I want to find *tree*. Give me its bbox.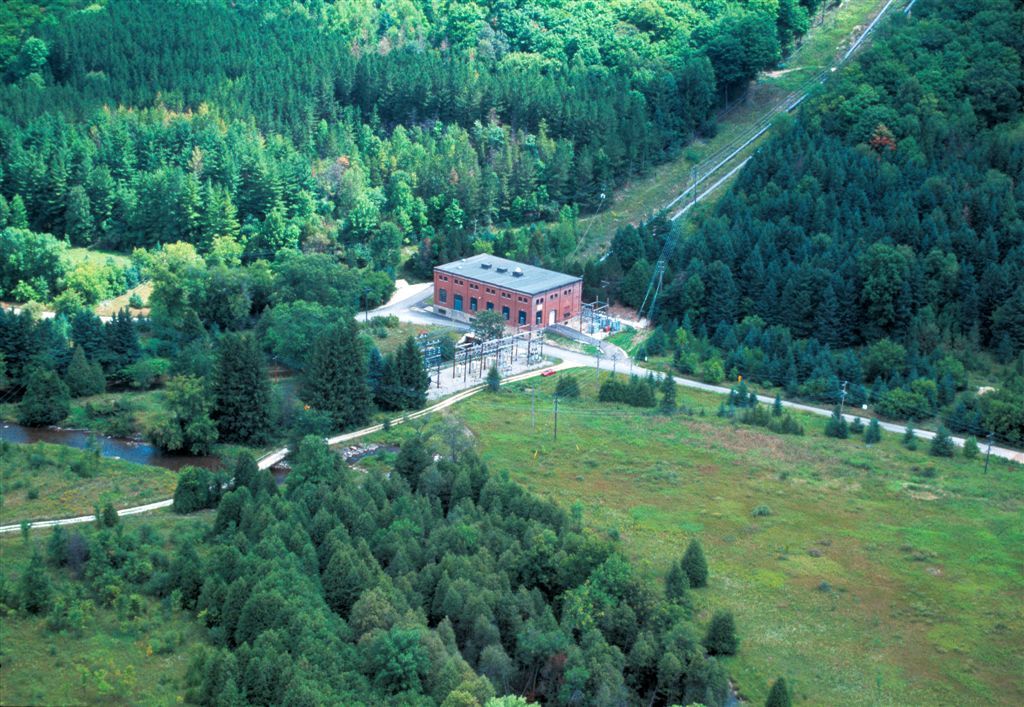
box(769, 384, 785, 416).
